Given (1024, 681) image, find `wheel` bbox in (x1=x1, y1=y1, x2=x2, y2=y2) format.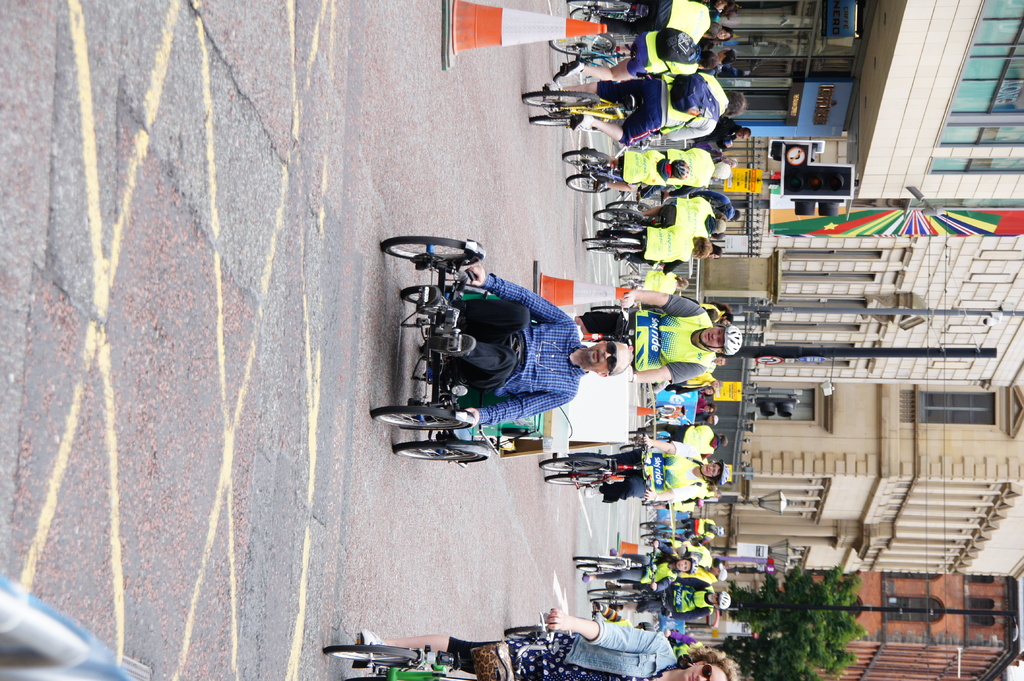
(x1=568, y1=5, x2=607, y2=20).
